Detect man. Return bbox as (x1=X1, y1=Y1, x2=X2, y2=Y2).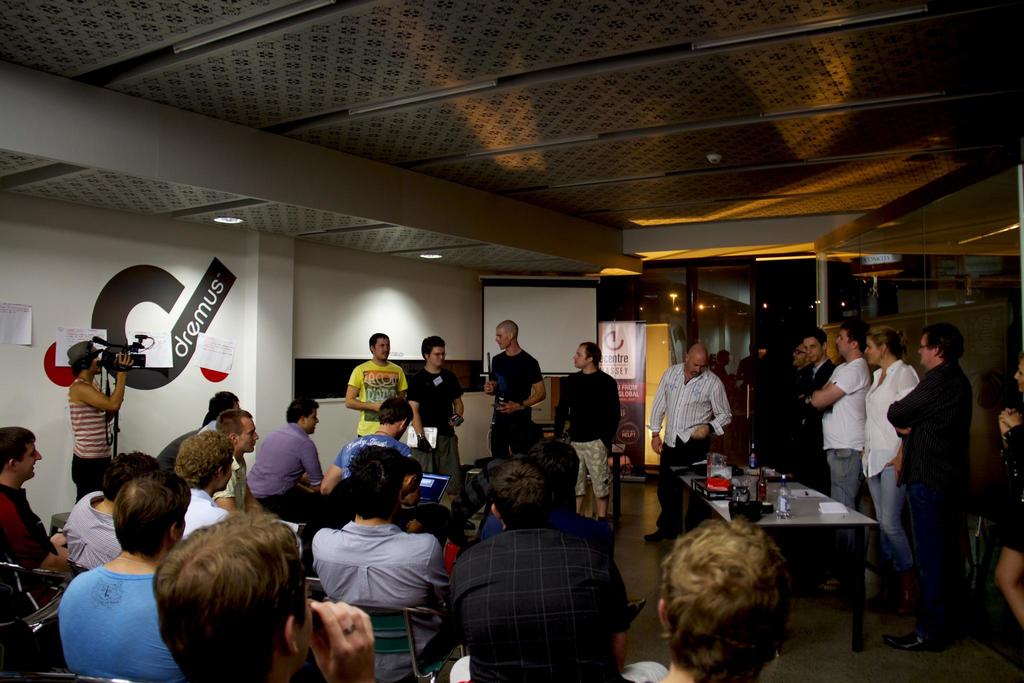
(x1=321, y1=398, x2=412, y2=495).
